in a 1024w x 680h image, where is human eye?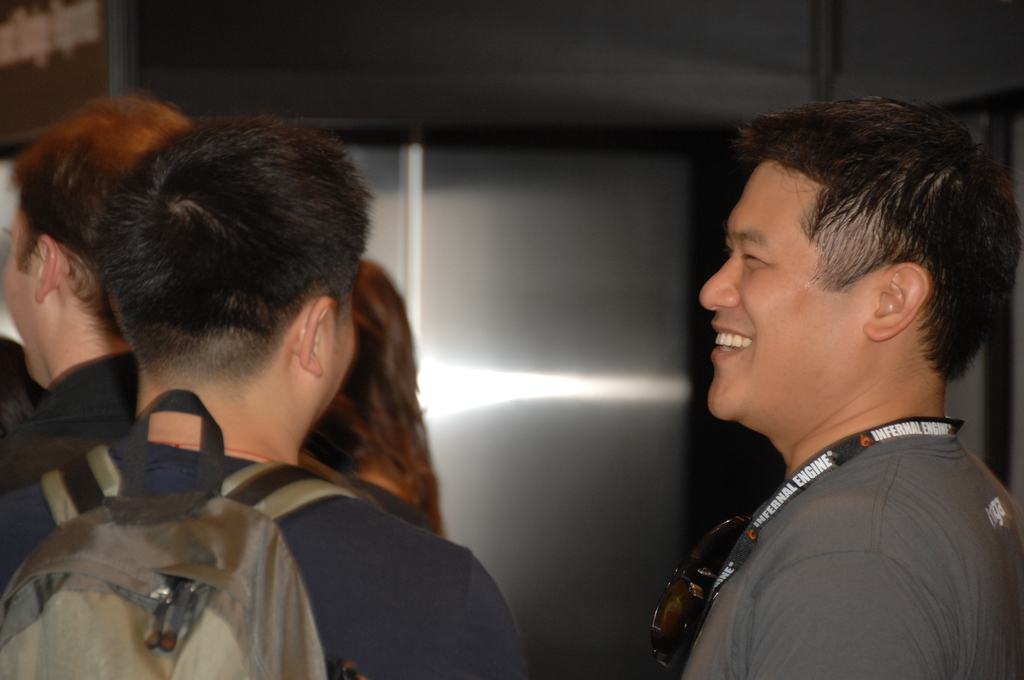
740 248 765 268.
